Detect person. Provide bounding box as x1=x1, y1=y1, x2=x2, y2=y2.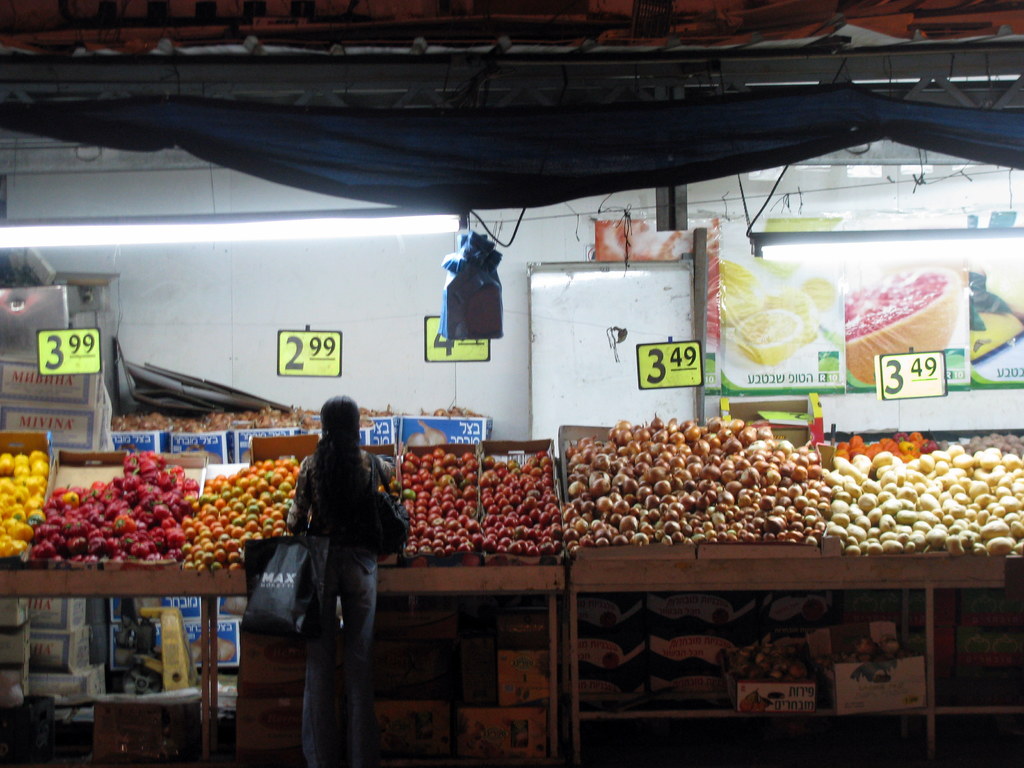
x1=278, y1=390, x2=415, y2=724.
